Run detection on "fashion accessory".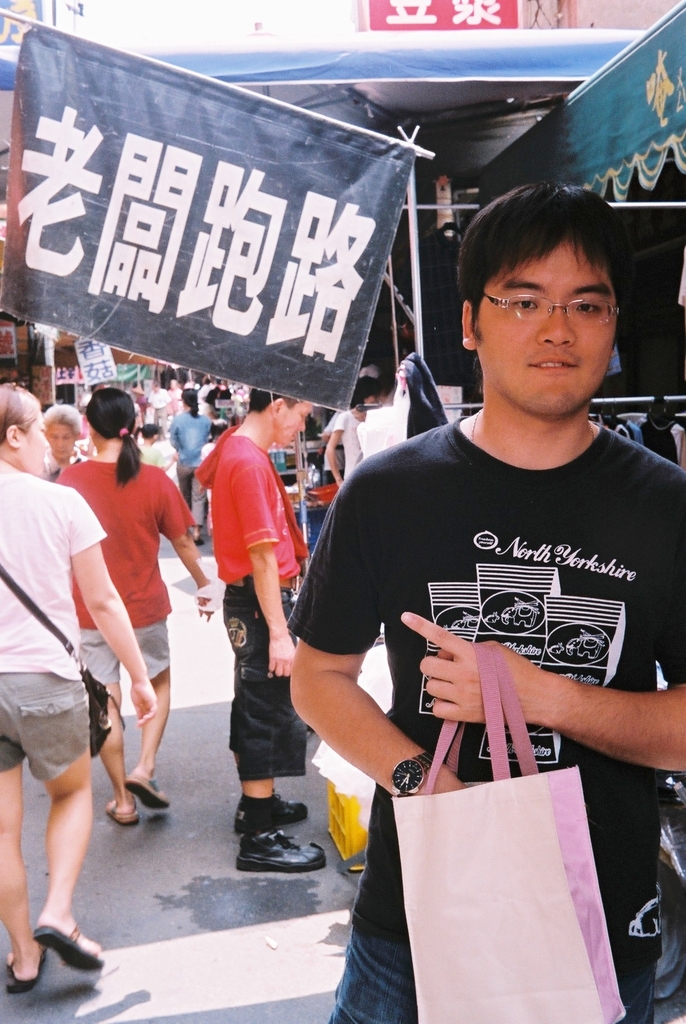
Result: <box>122,774,172,810</box>.
